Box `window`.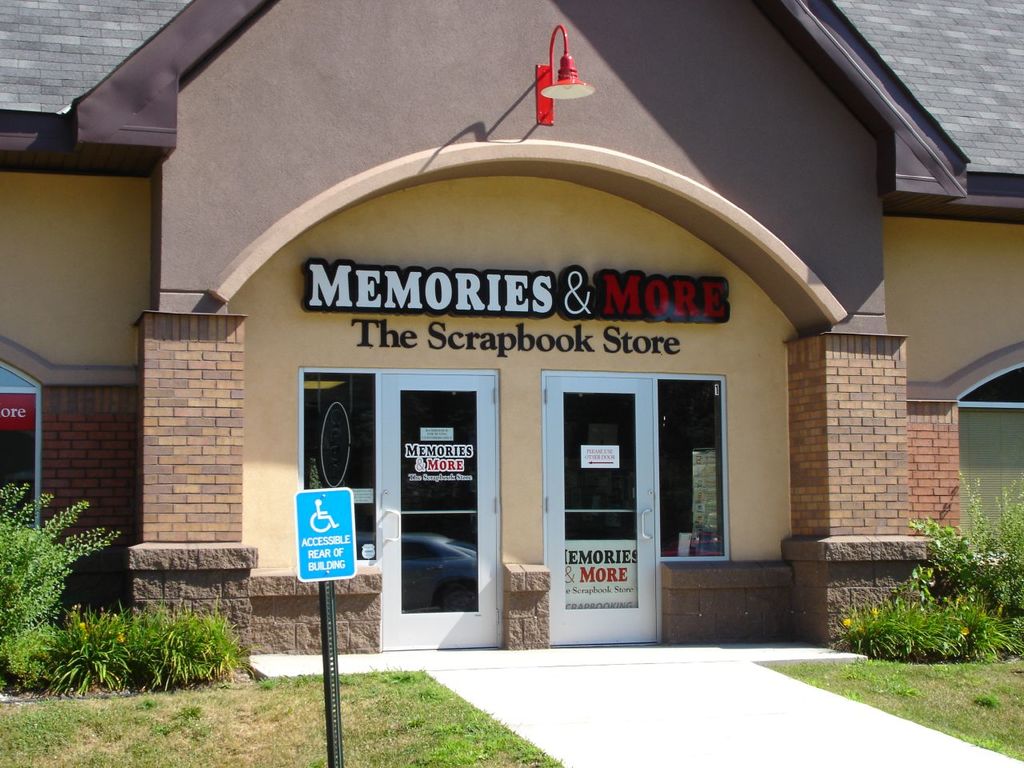
BBox(306, 374, 378, 557).
